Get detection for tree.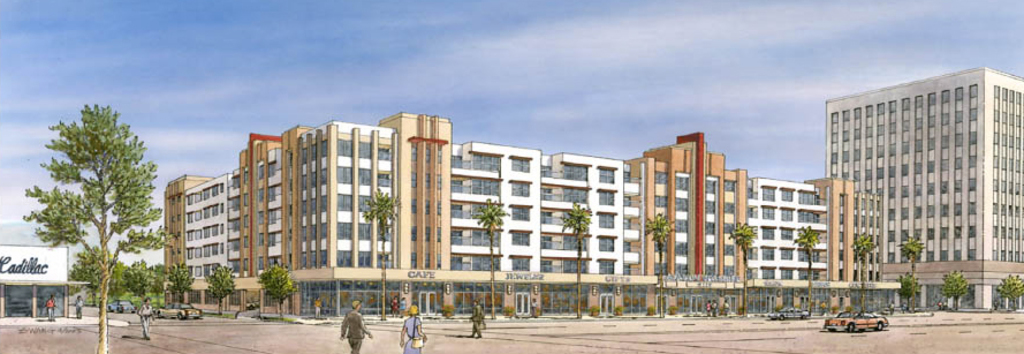
Detection: 357,187,408,326.
